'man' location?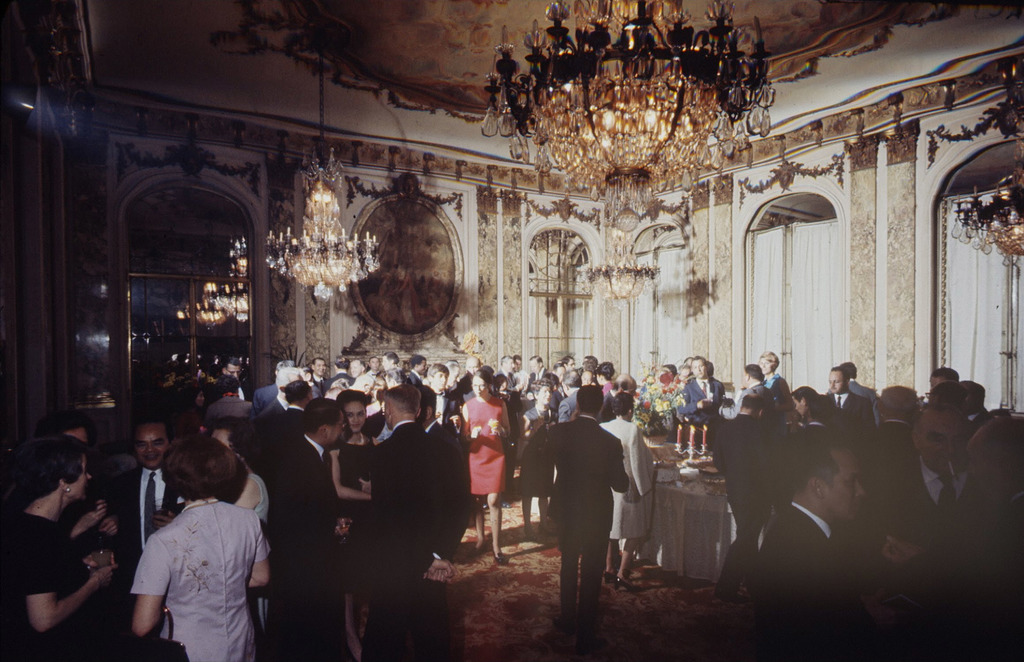
select_region(360, 386, 455, 661)
